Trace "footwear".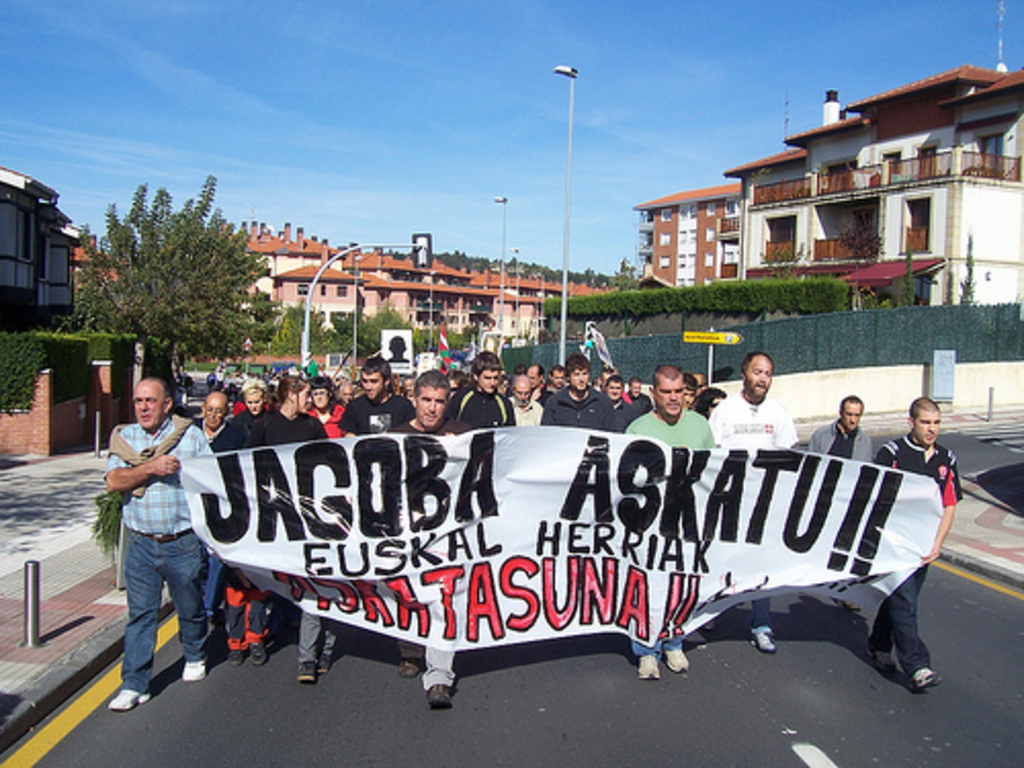
Traced to pyautogui.locateOnScreen(225, 641, 268, 668).
